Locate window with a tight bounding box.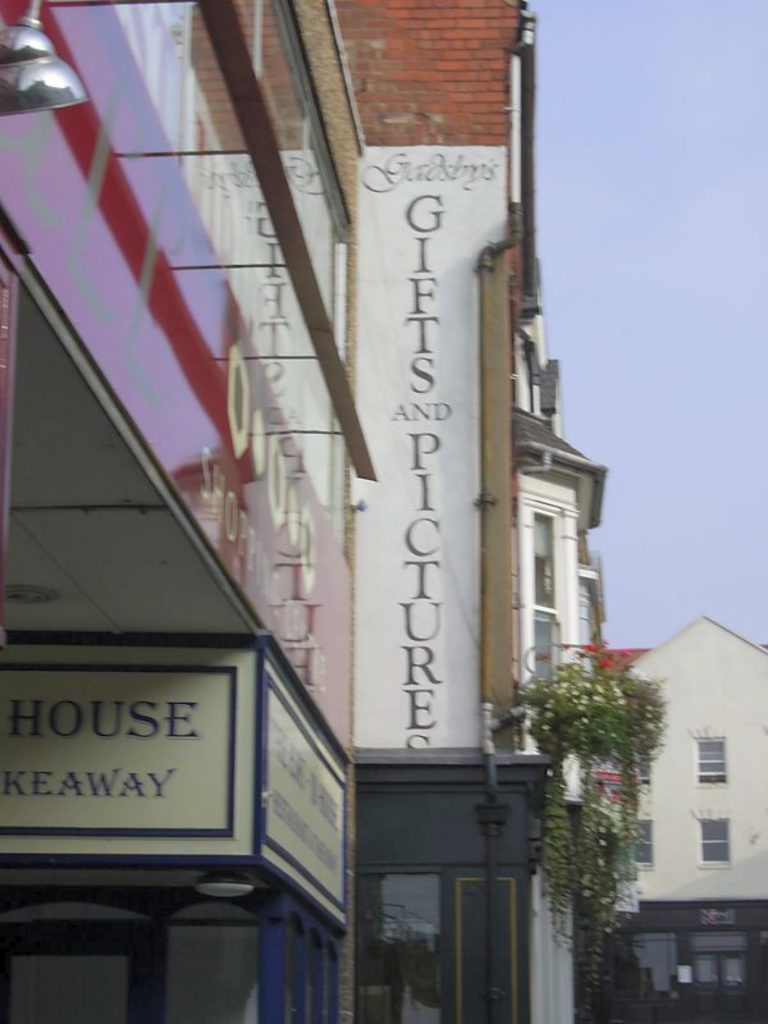
[x1=687, y1=733, x2=731, y2=780].
